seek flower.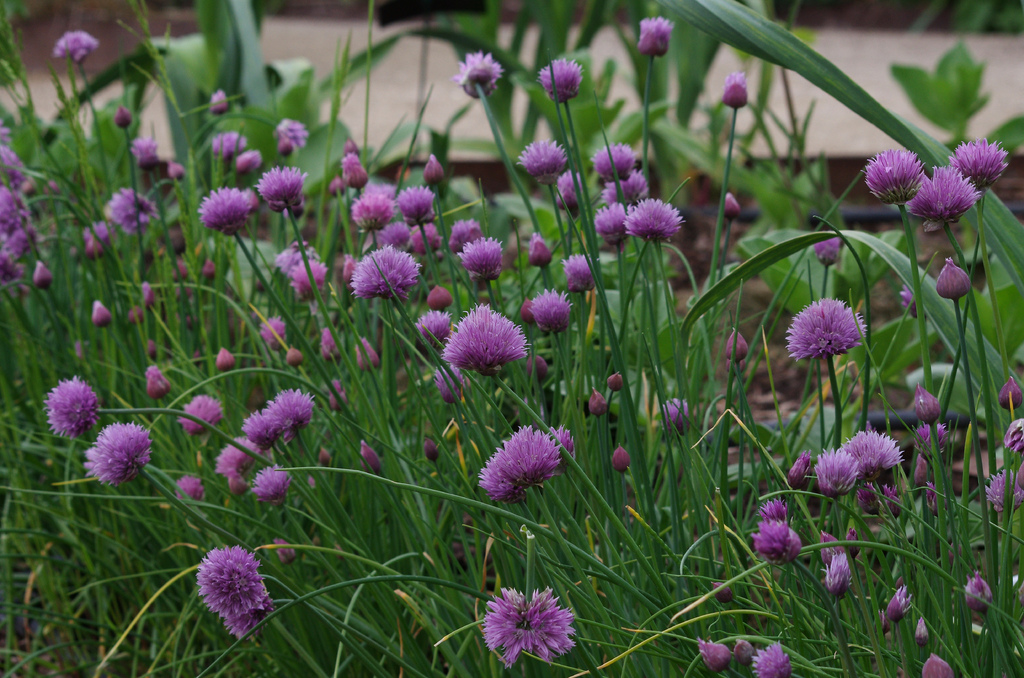
left=83, top=419, right=150, bottom=487.
